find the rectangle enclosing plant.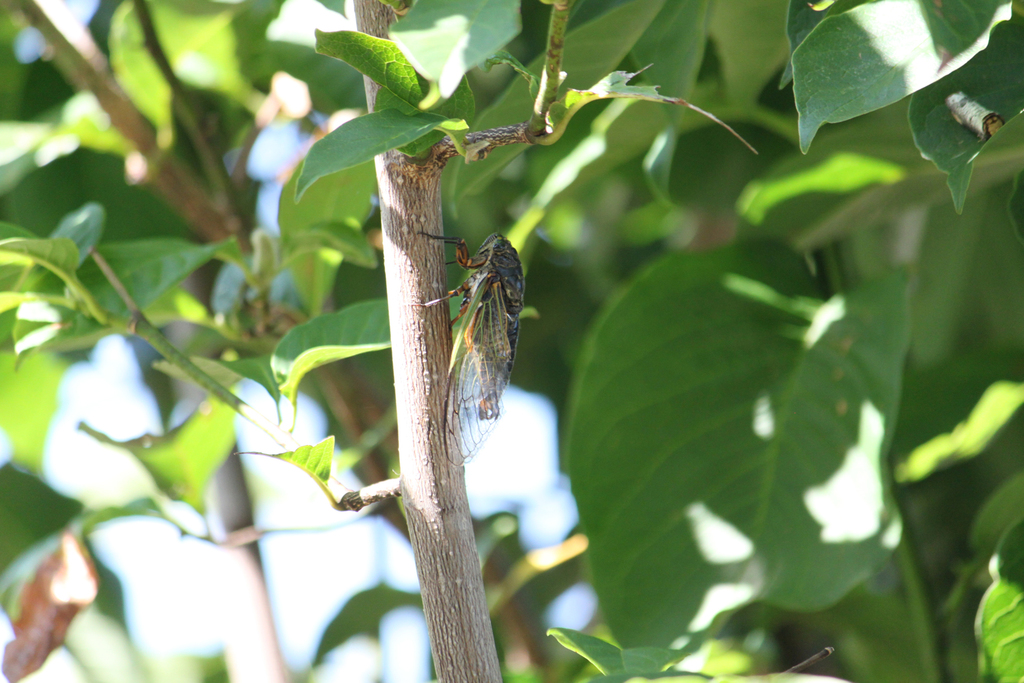
124:22:996:664.
